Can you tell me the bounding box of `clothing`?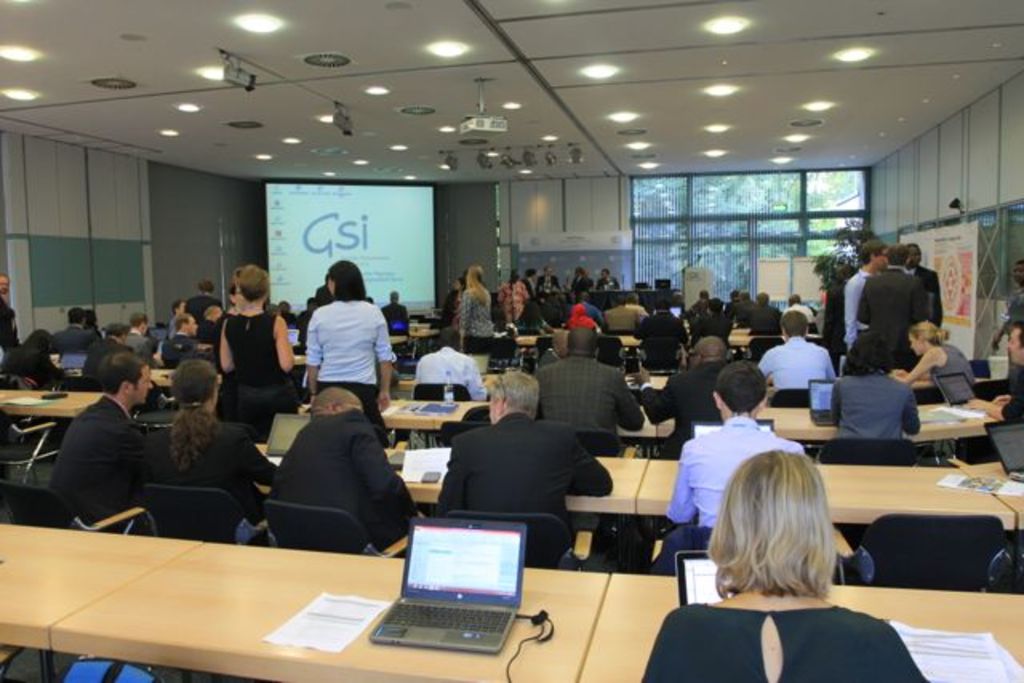
<bbox>912, 338, 973, 398</bbox>.
